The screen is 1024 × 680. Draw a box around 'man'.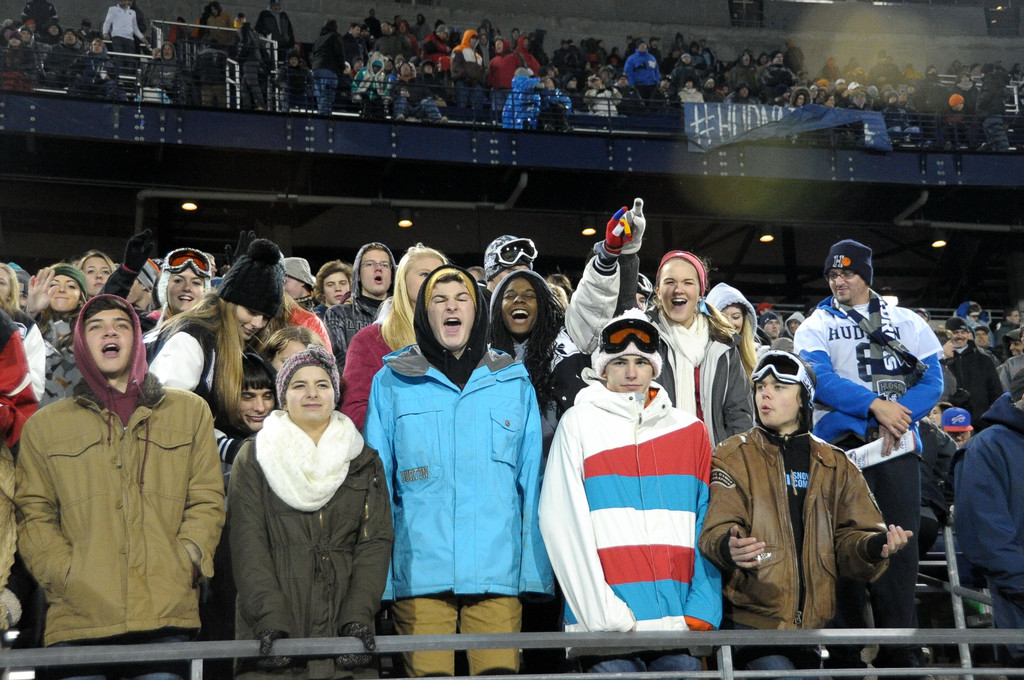
[x1=484, y1=234, x2=536, y2=293].
